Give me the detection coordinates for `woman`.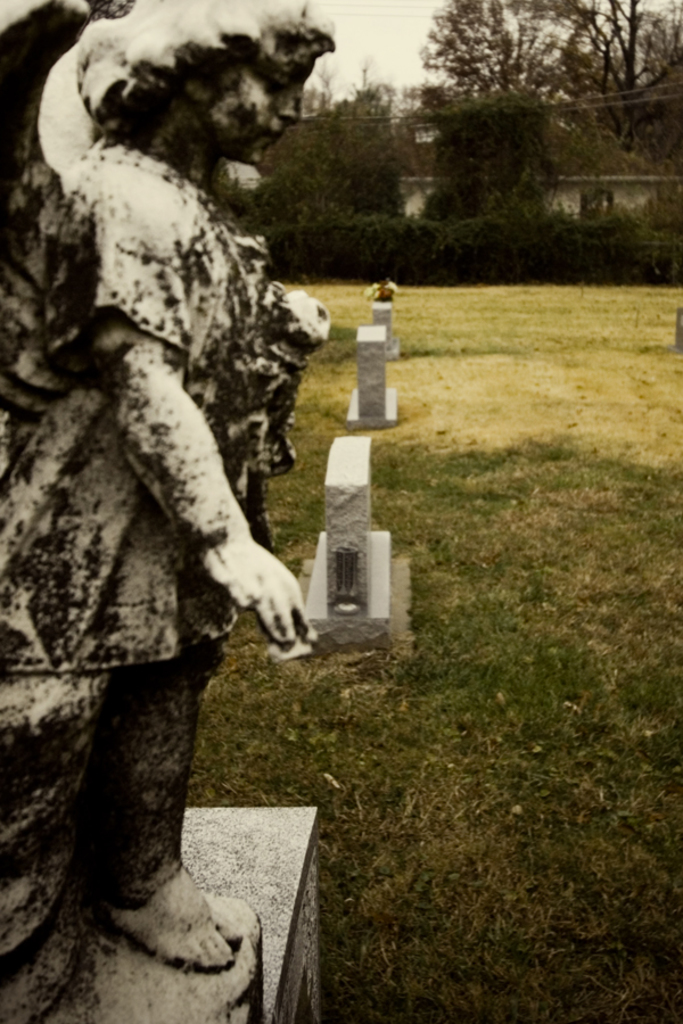
<bbox>10, 0, 344, 977</bbox>.
